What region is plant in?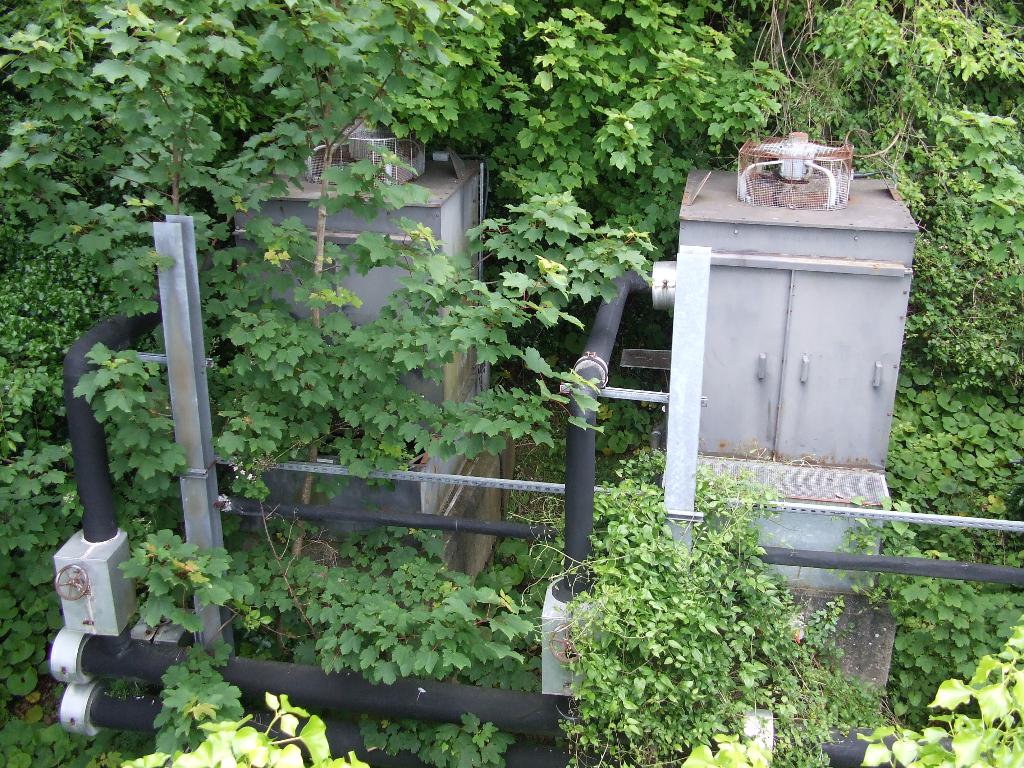
bbox(842, 605, 1023, 767).
